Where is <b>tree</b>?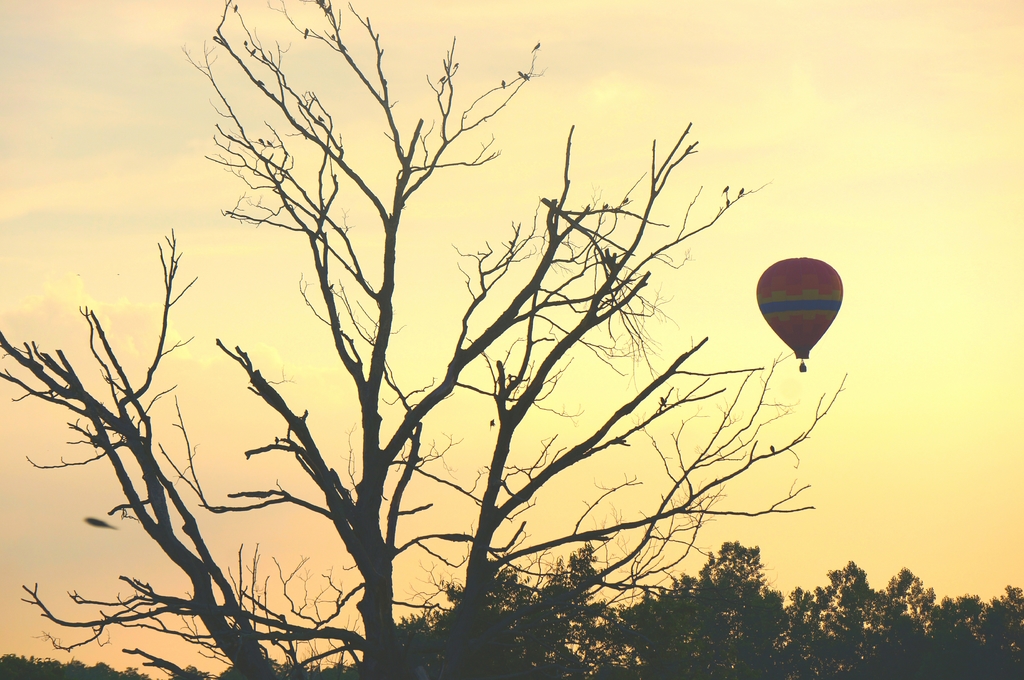
[x1=62, y1=10, x2=925, y2=654].
